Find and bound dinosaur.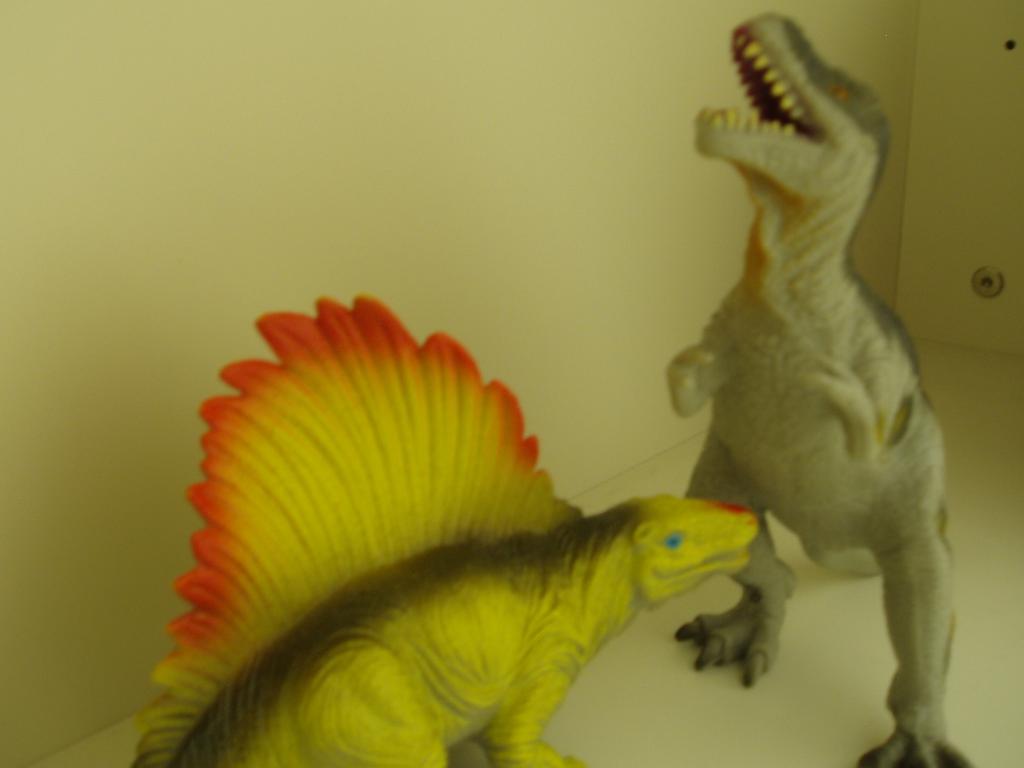
Bound: (655,9,975,767).
